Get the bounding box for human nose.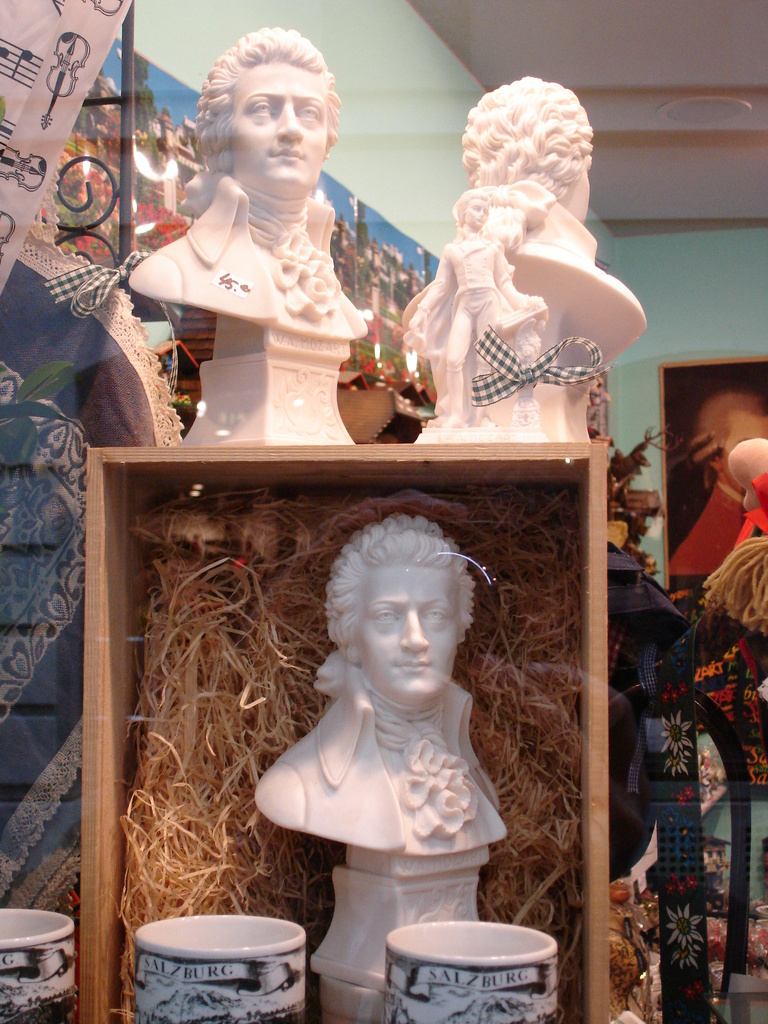
394:607:427:655.
